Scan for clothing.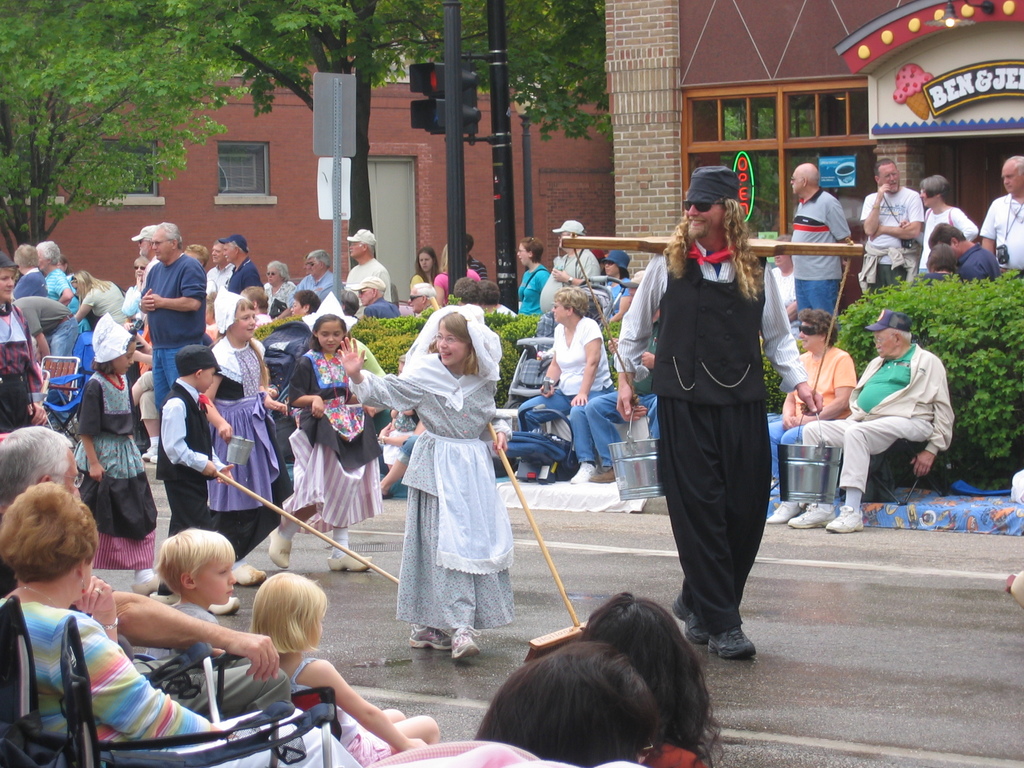
Scan result: <bbox>205, 258, 248, 298</bbox>.
